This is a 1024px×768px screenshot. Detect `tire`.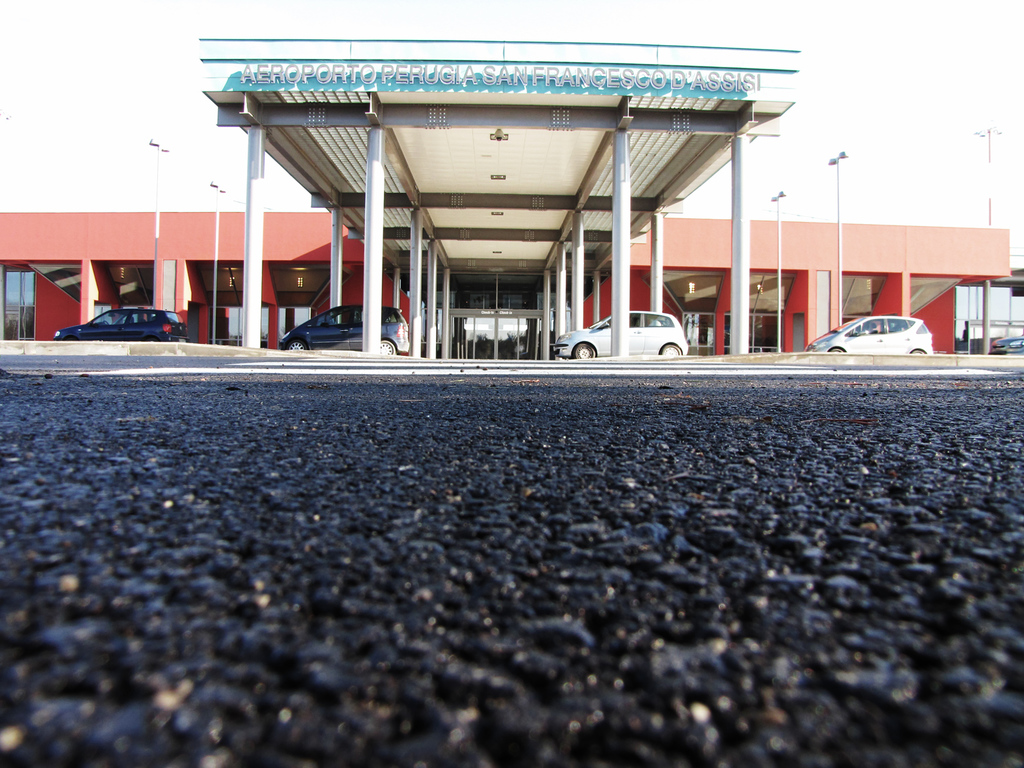
(662, 343, 682, 355).
